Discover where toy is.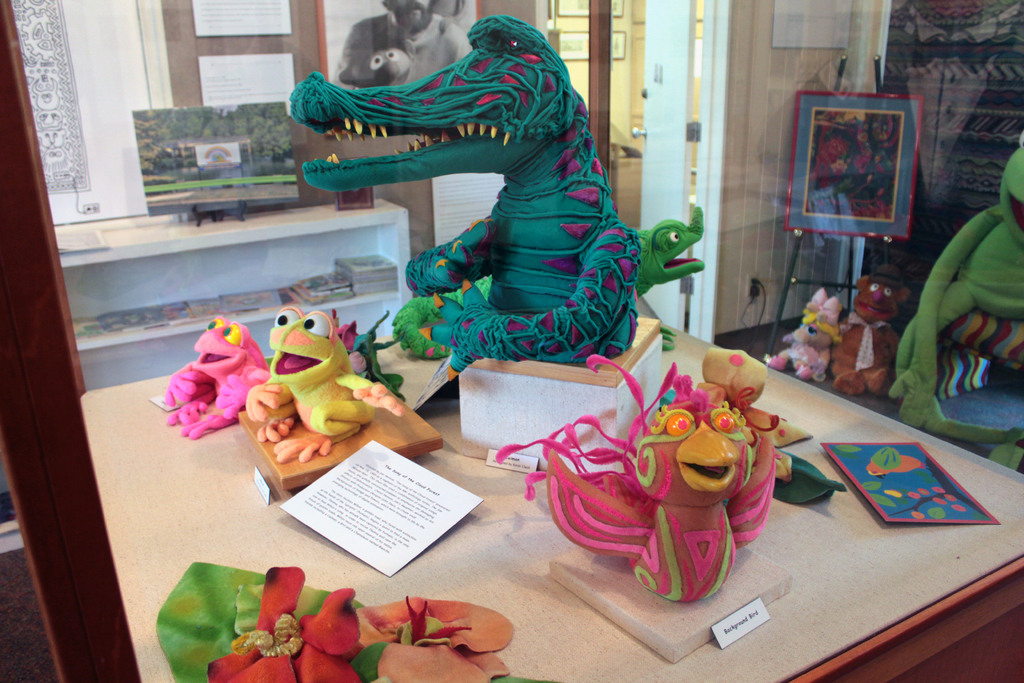
Discovered at bbox=[772, 448, 846, 503].
